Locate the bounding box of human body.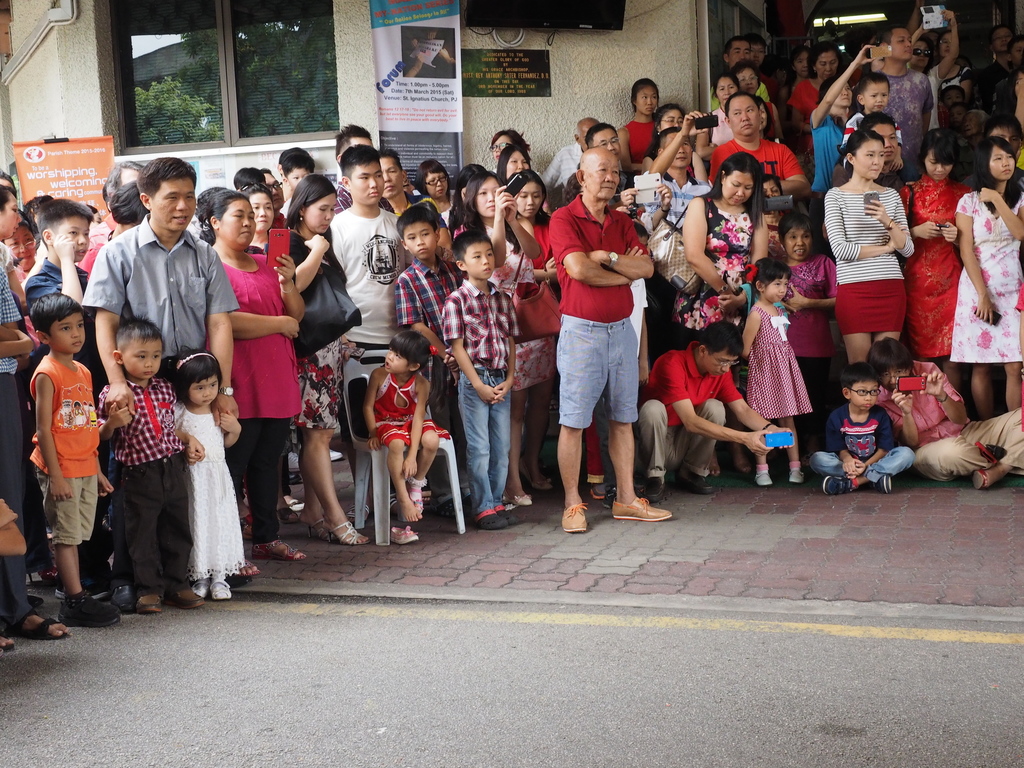
Bounding box: (551,149,654,521).
